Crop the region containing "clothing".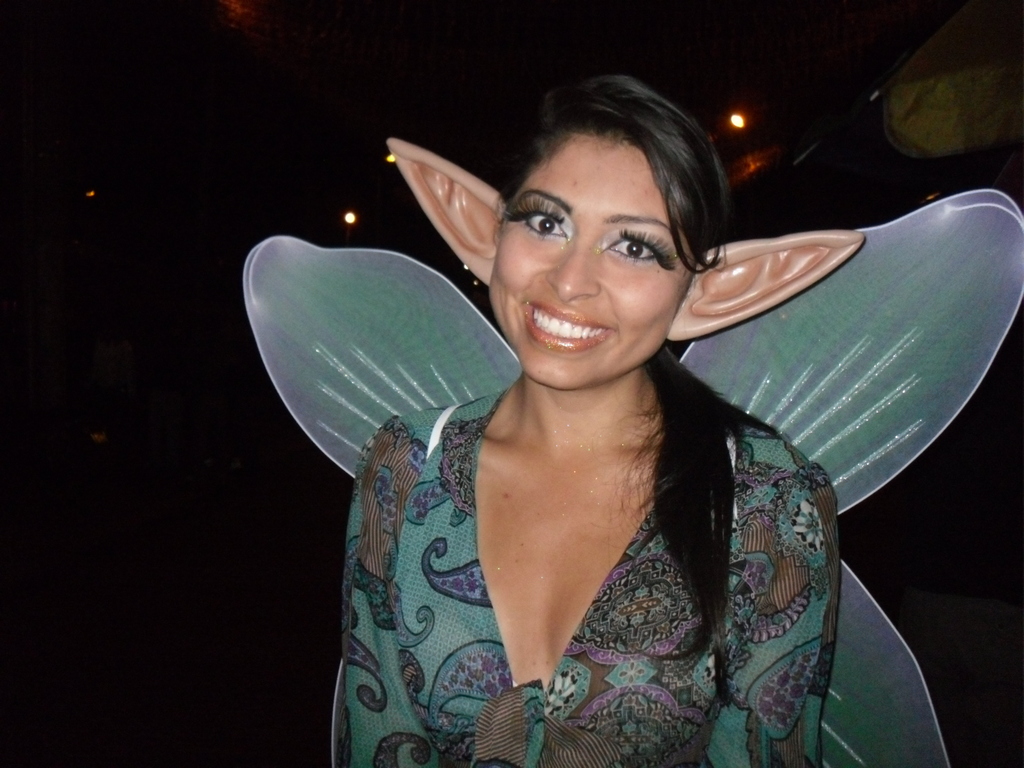
Crop region: [330, 199, 876, 762].
